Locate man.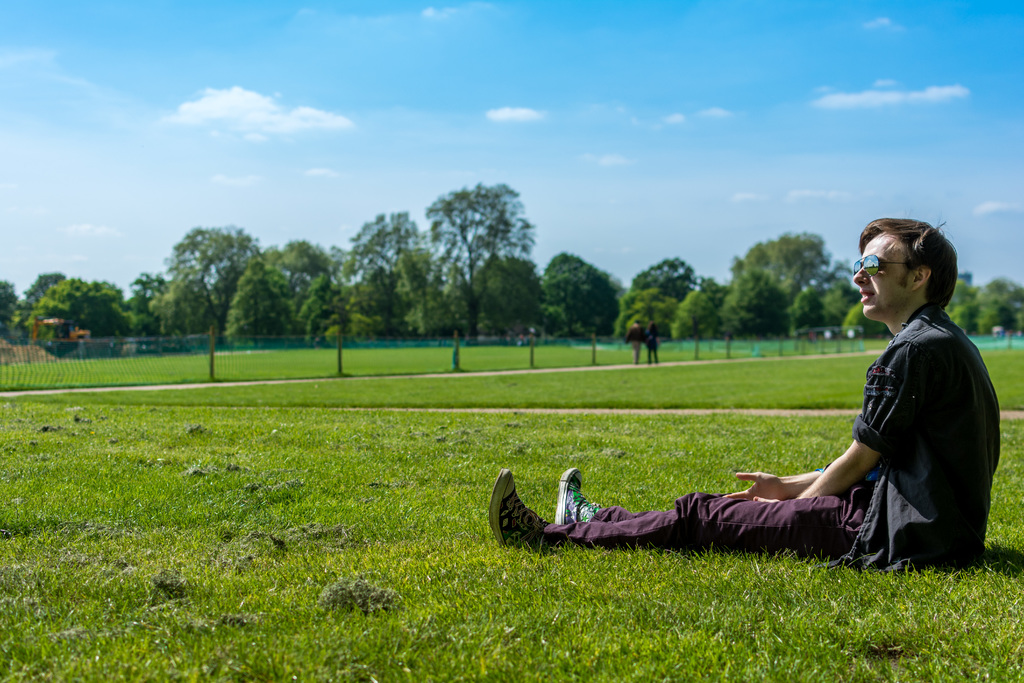
Bounding box: {"left": 488, "top": 215, "right": 1001, "bottom": 577}.
